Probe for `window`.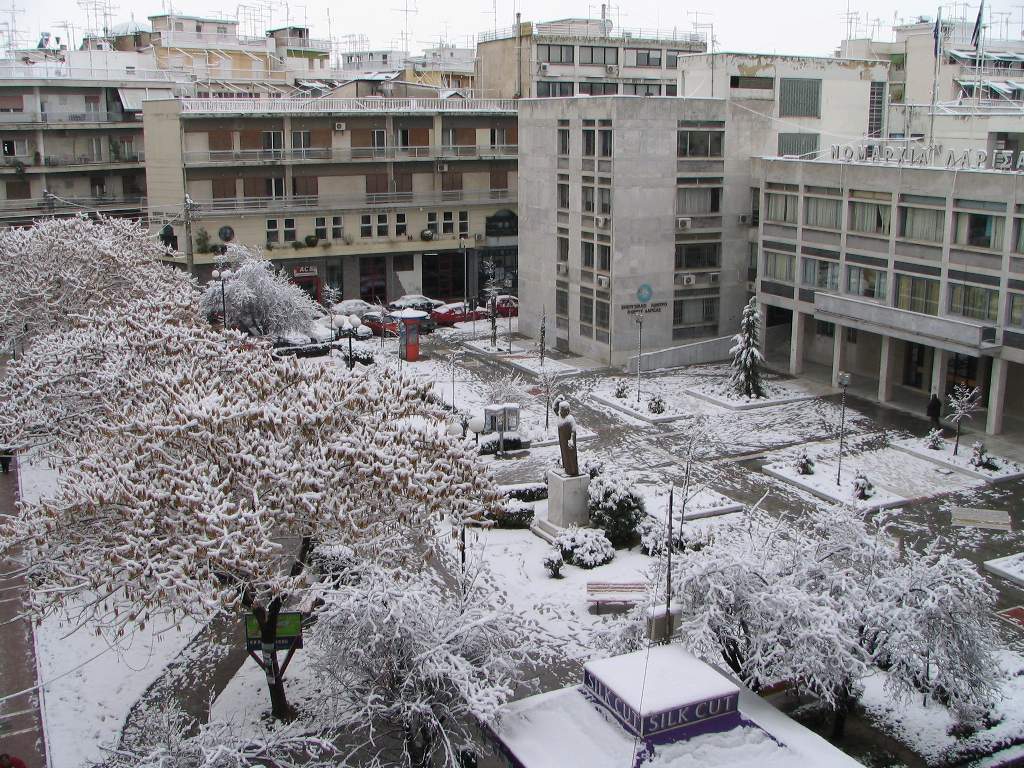
Probe result: {"left": 949, "top": 287, "right": 995, "bottom": 318}.
